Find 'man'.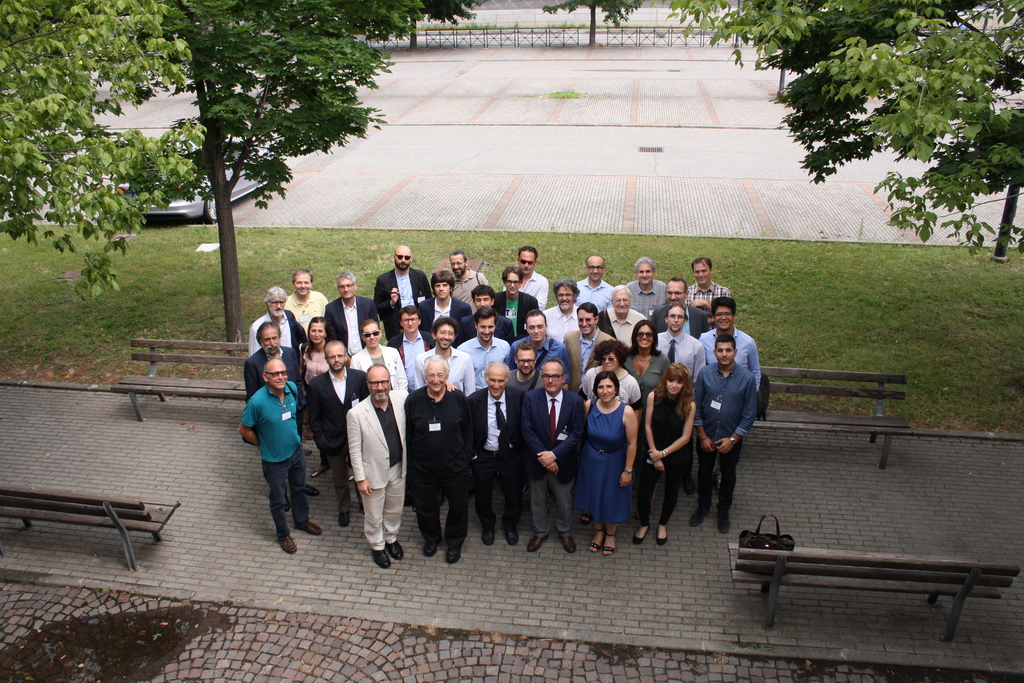
(346, 361, 419, 575).
